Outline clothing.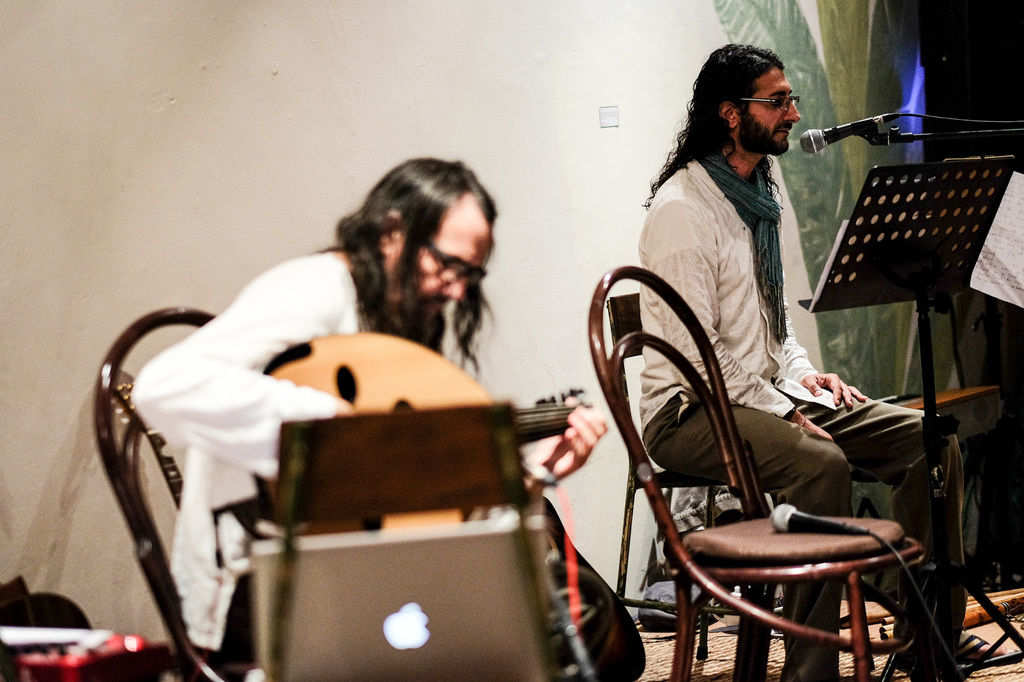
Outline: locate(121, 248, 508, 669).
